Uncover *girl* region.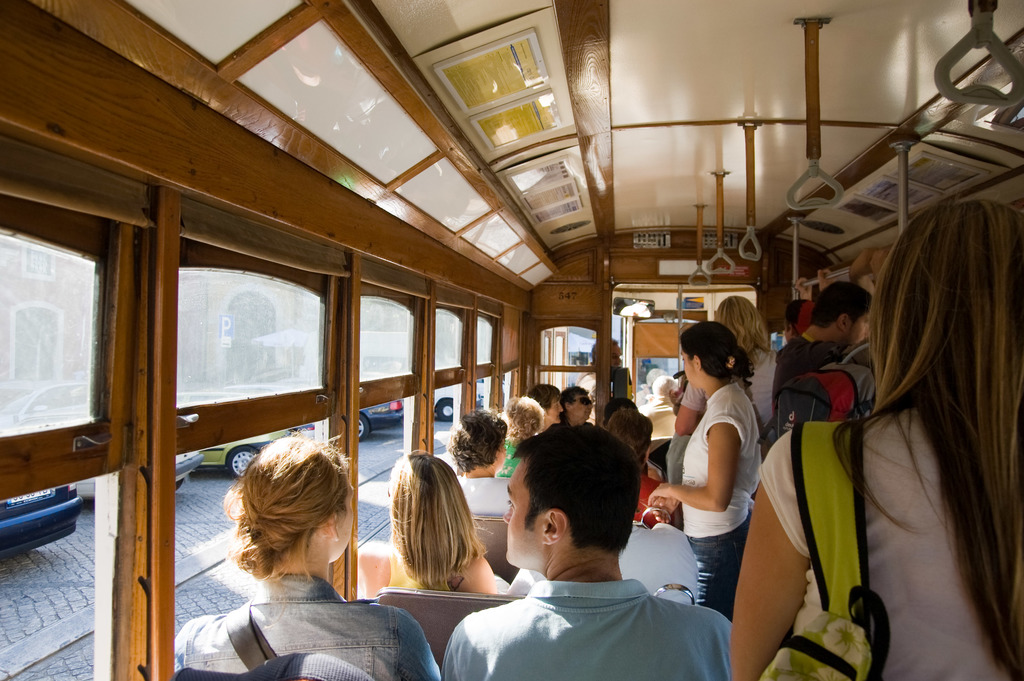
Uncovered: x1=172 y1=435 x2=438 y2=680.
